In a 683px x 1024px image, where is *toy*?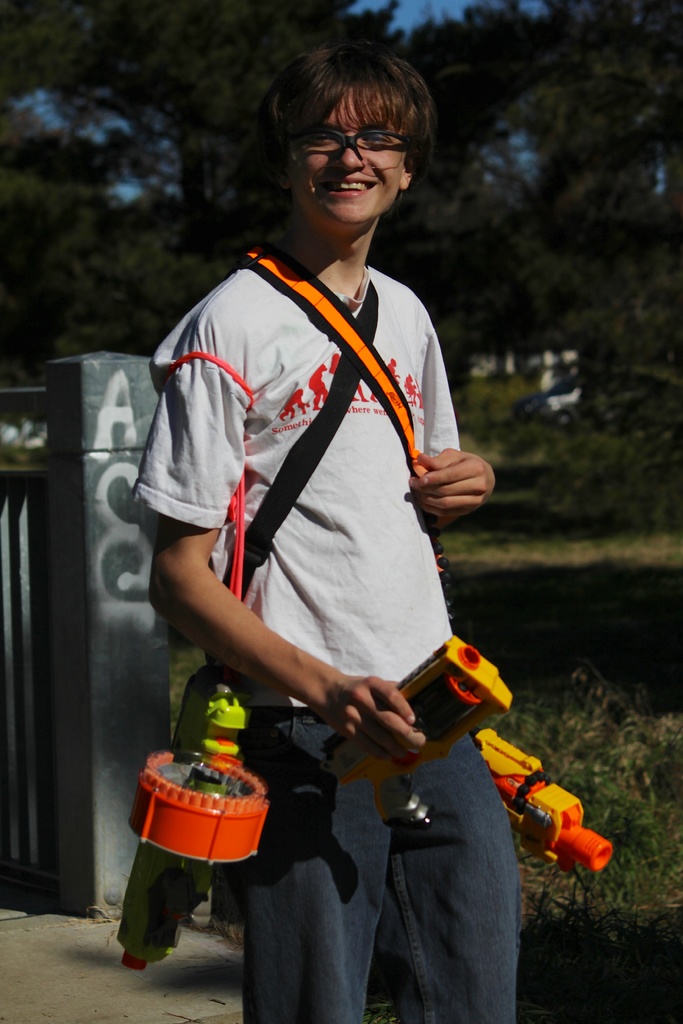
box=[321, 629, 521, 848].
